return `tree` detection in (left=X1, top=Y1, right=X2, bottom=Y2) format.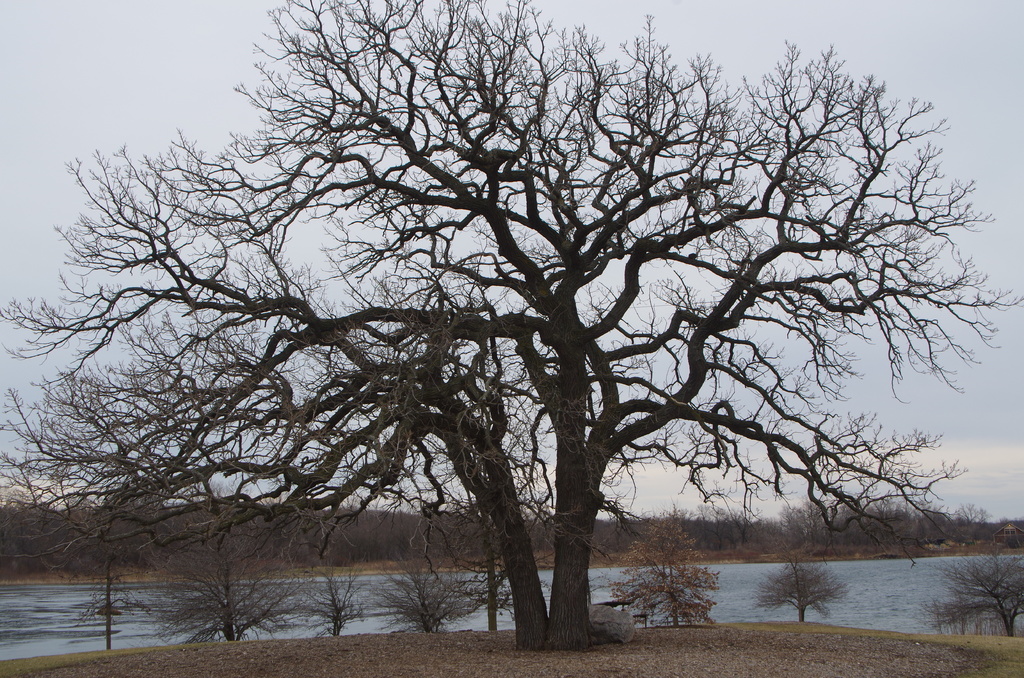
(left=146, top=529, right=296, bottom=645).
